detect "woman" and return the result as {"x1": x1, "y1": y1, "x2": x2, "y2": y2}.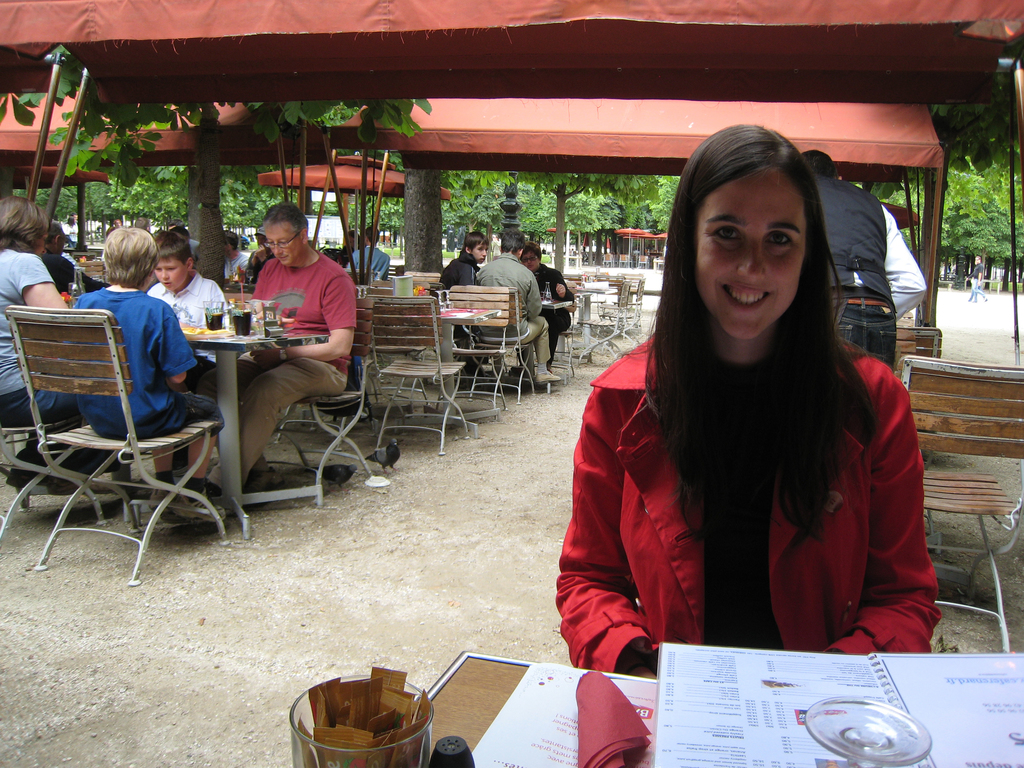
{"x1": 510, "y1": 129, "x2": 907, "y2": 668}.
